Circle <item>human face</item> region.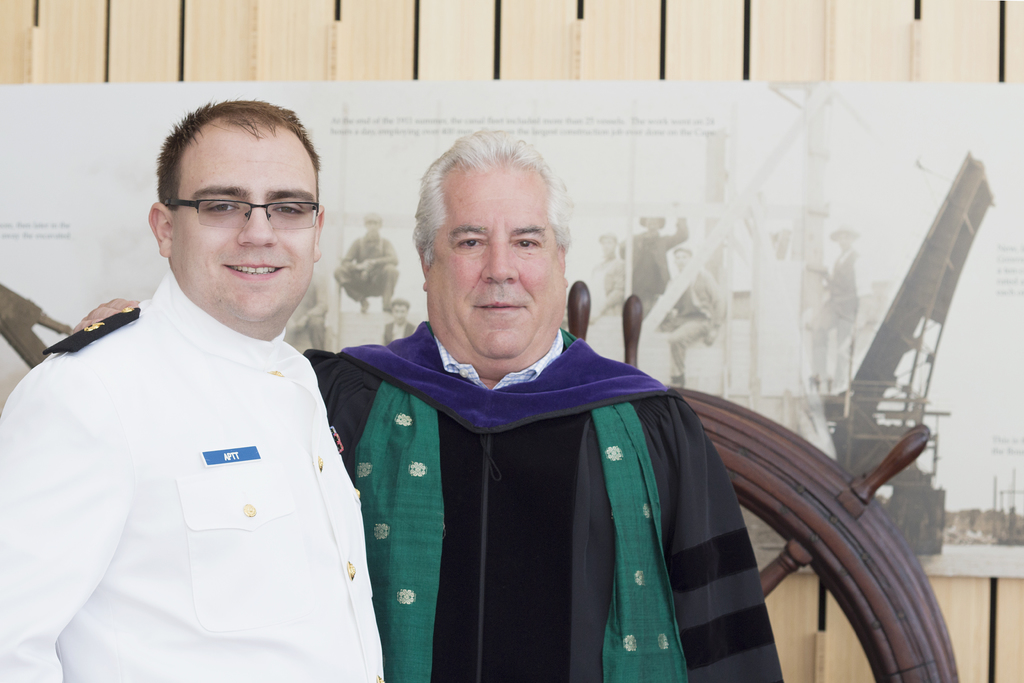
Region: [838, 231, 855, 248].
